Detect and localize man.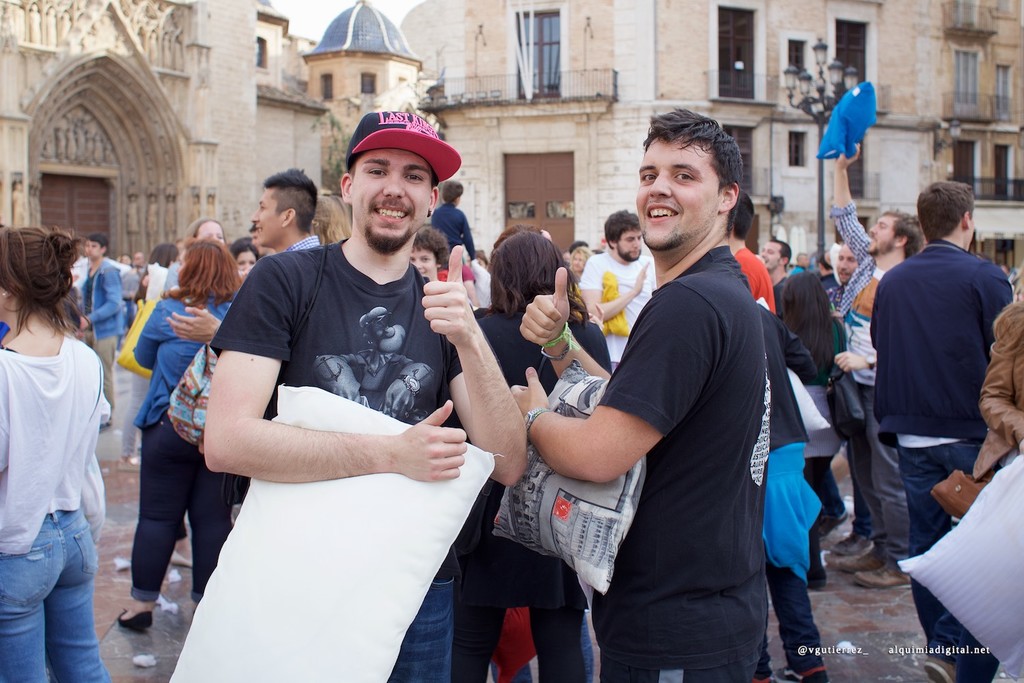
Localized at rect(161, 169, 317, 359).
